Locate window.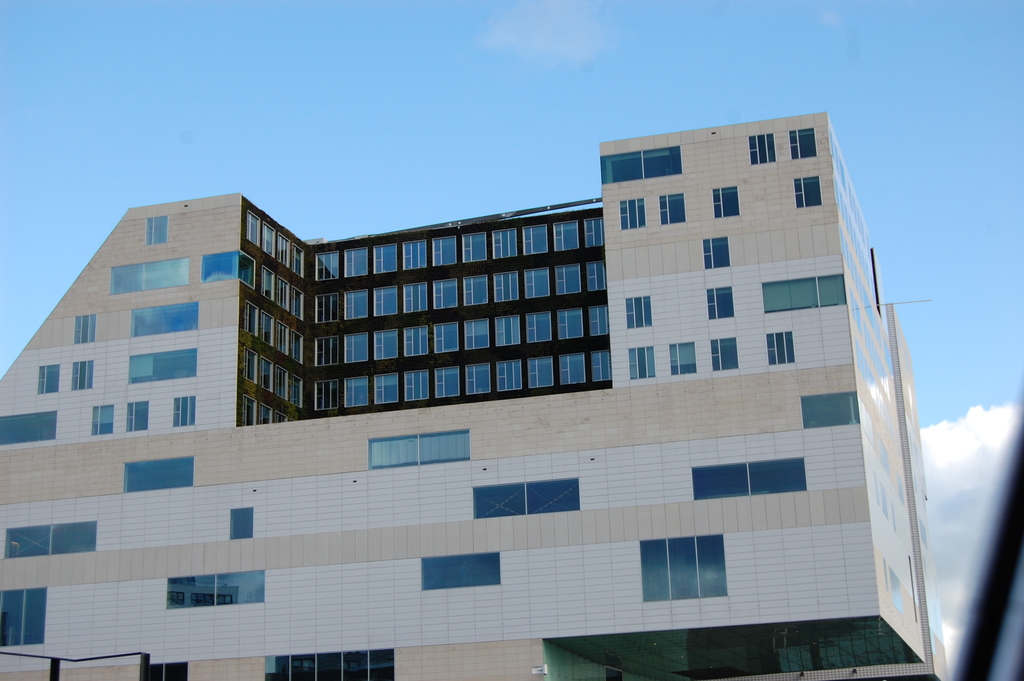
Bounding box: bbox(624, 344, 658, 379).
